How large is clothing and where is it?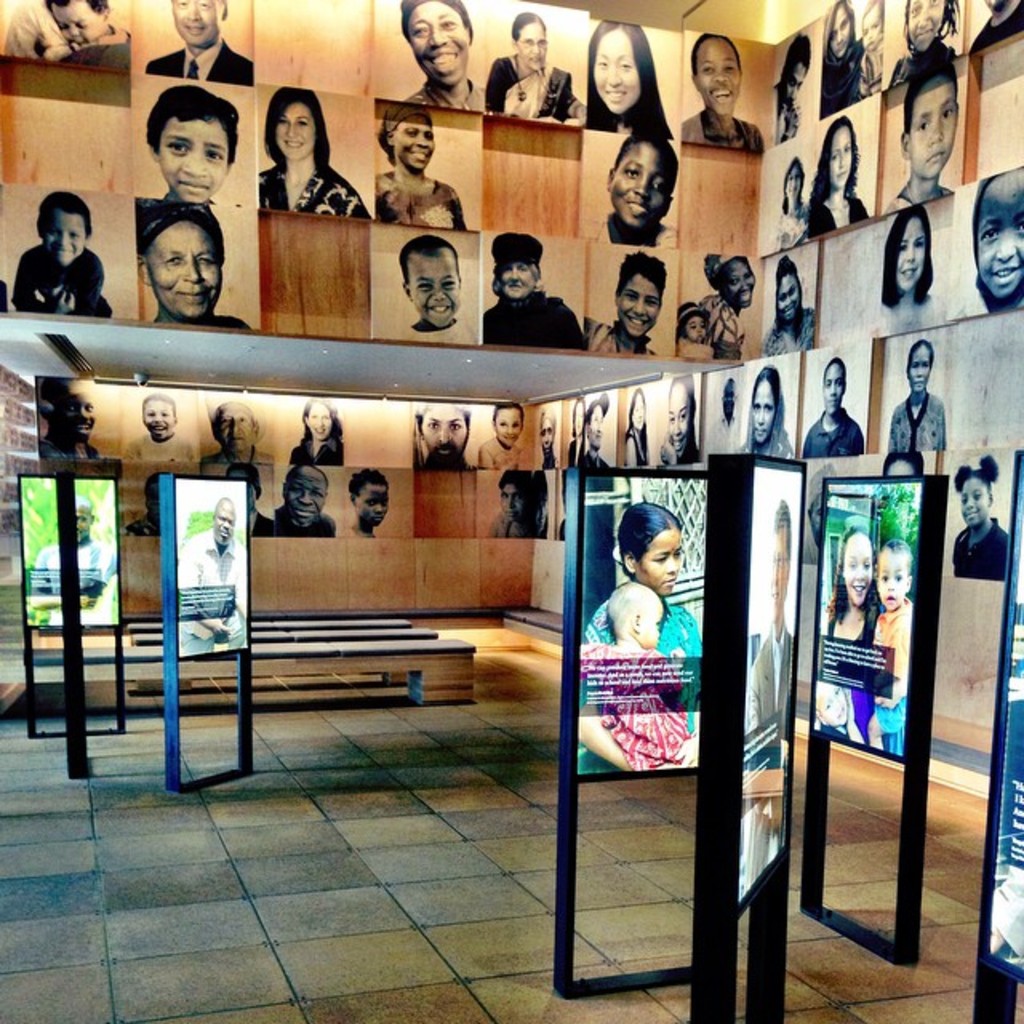
Bounding box: {"x1": 13, "y1": 242, "x2": 109, "y2": 318}.
